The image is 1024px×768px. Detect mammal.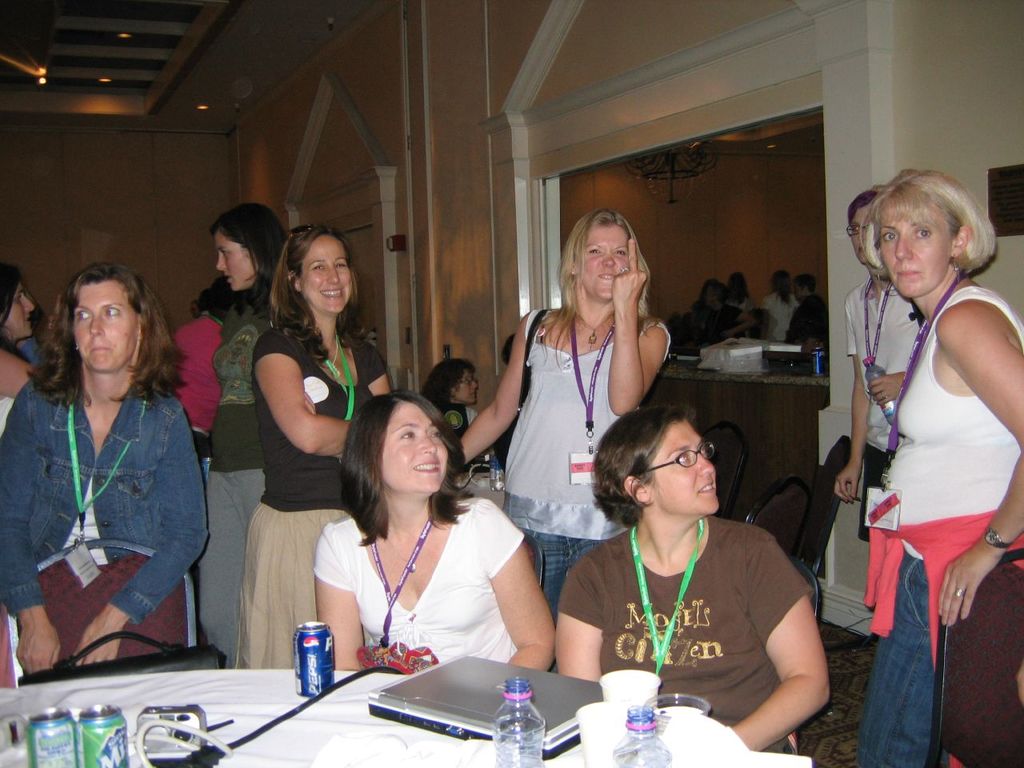
Detection: 17:289:42:375.
